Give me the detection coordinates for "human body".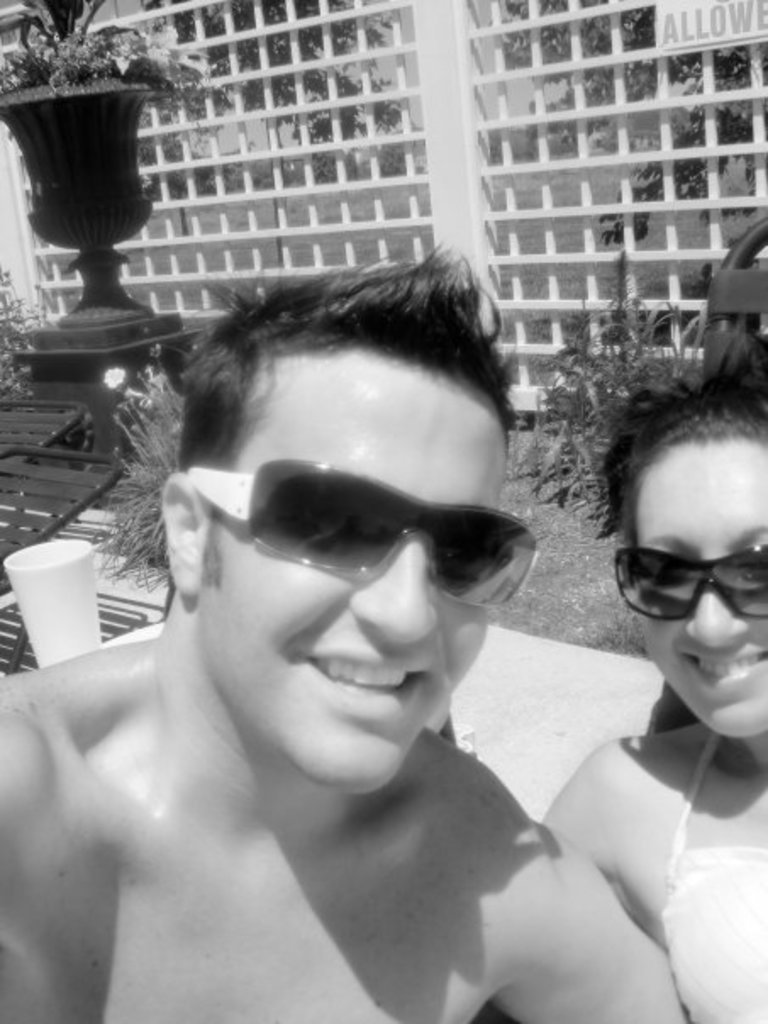
(x1=539, y1=358, x2=766, y2=1022).
